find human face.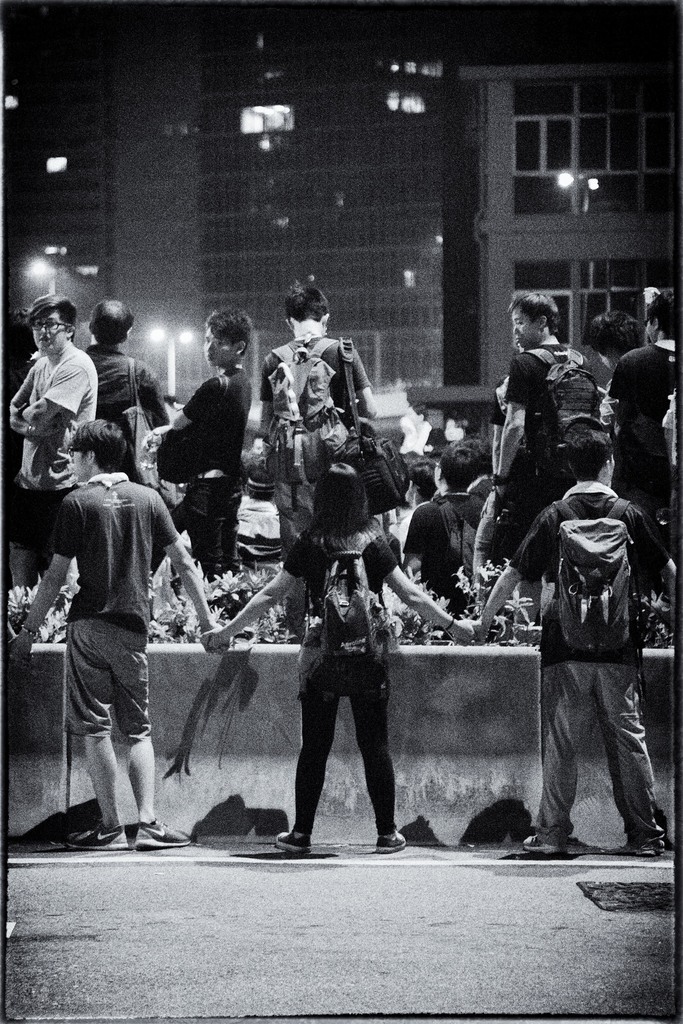
(31, 310, 64, 354).
